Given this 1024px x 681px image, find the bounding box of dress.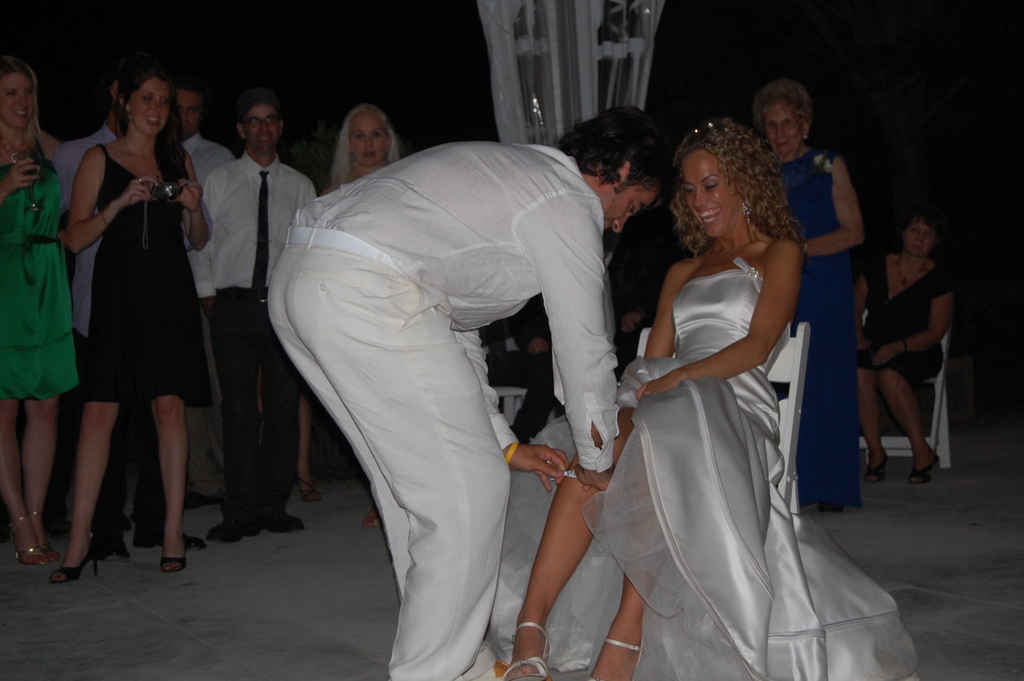
{"x1": 0, "y1": 144, "x2": 77, "y2": 400}.
